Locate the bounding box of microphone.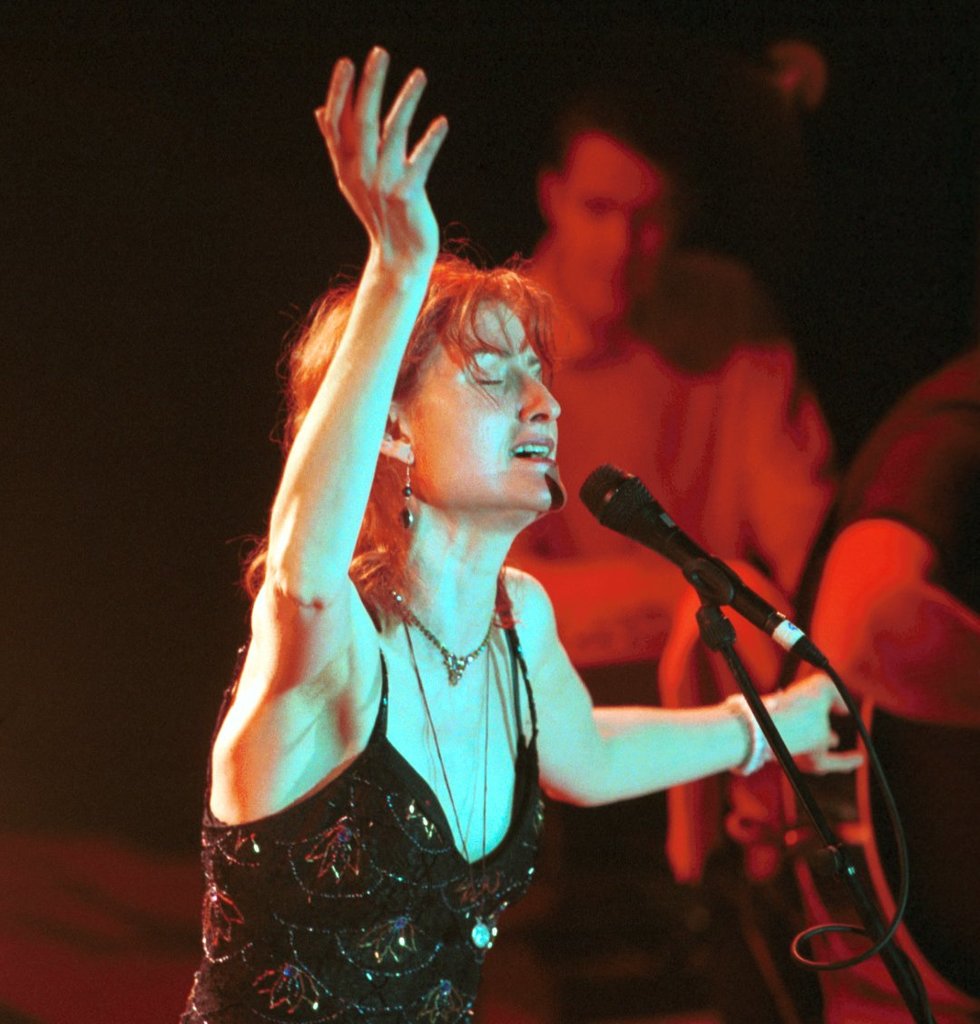
Bounding box: [558, 458, 851, 674].
